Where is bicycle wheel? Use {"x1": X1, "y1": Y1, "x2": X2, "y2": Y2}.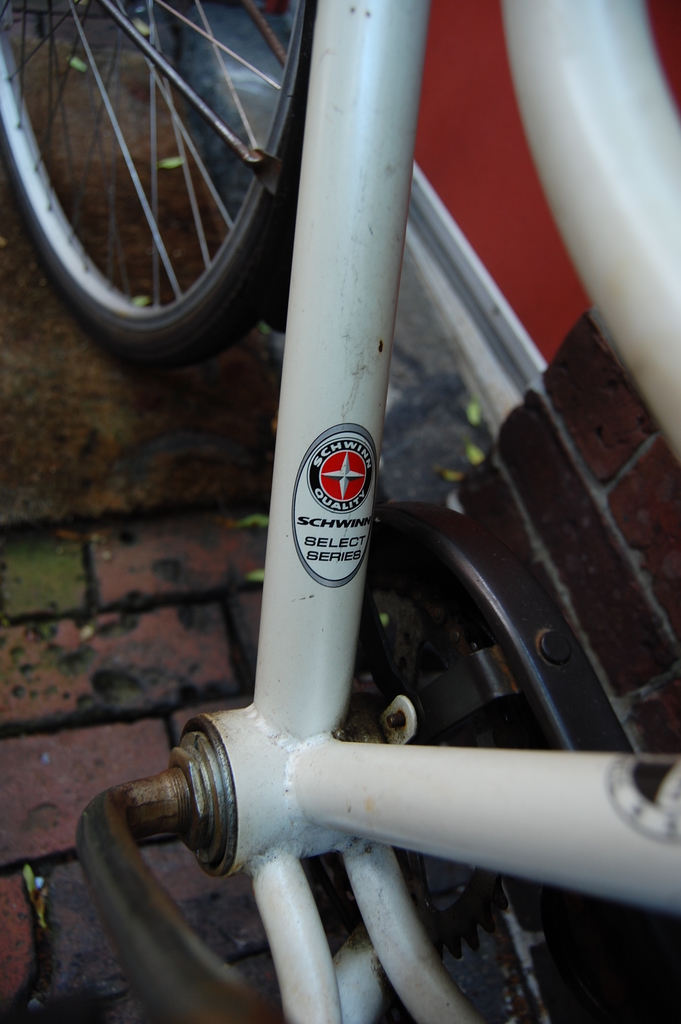
{"x1": 4, "y1": 0, "x2": 318, "y2": 333}.
